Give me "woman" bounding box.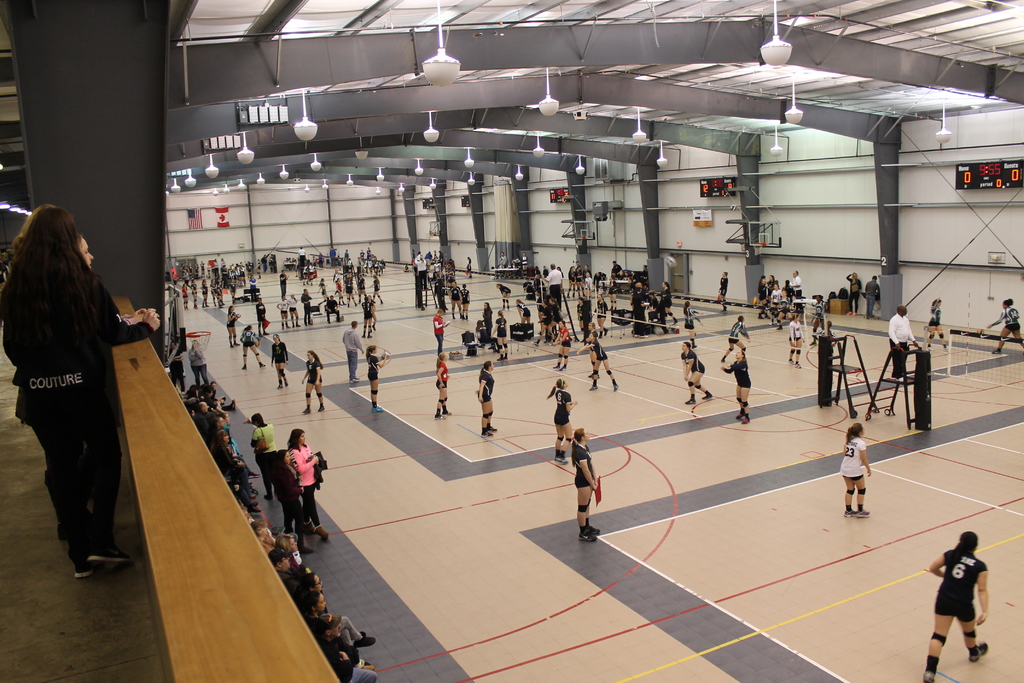
<box>346,258,353,267</box>.
